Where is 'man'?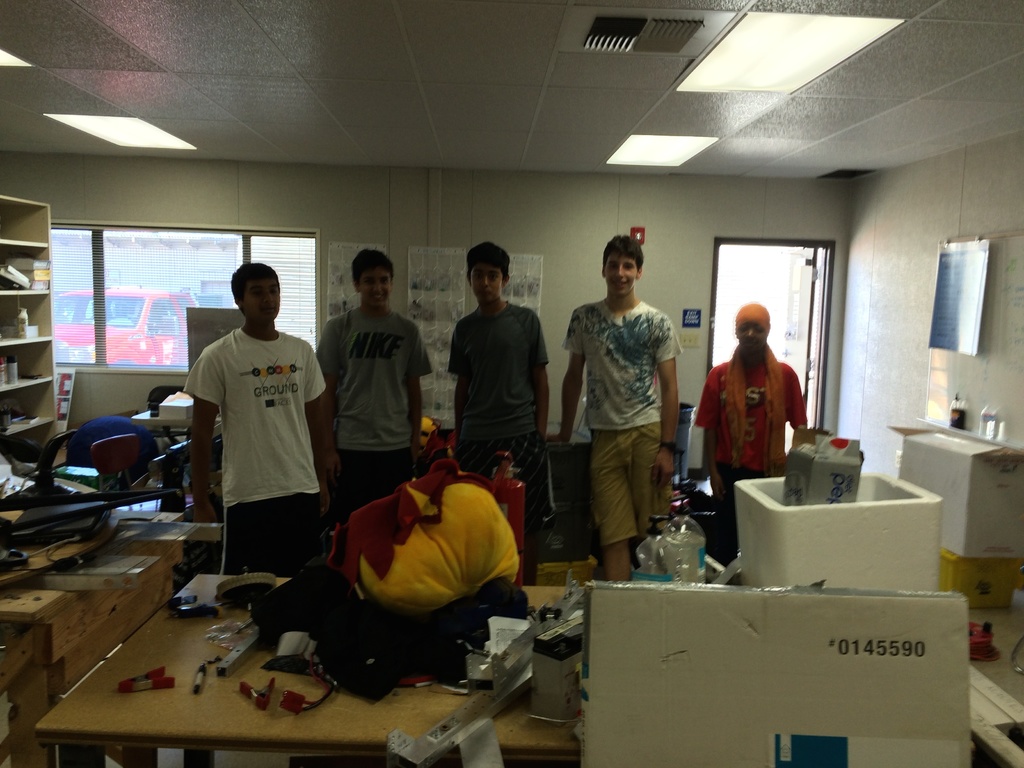
167/255/335/612.
